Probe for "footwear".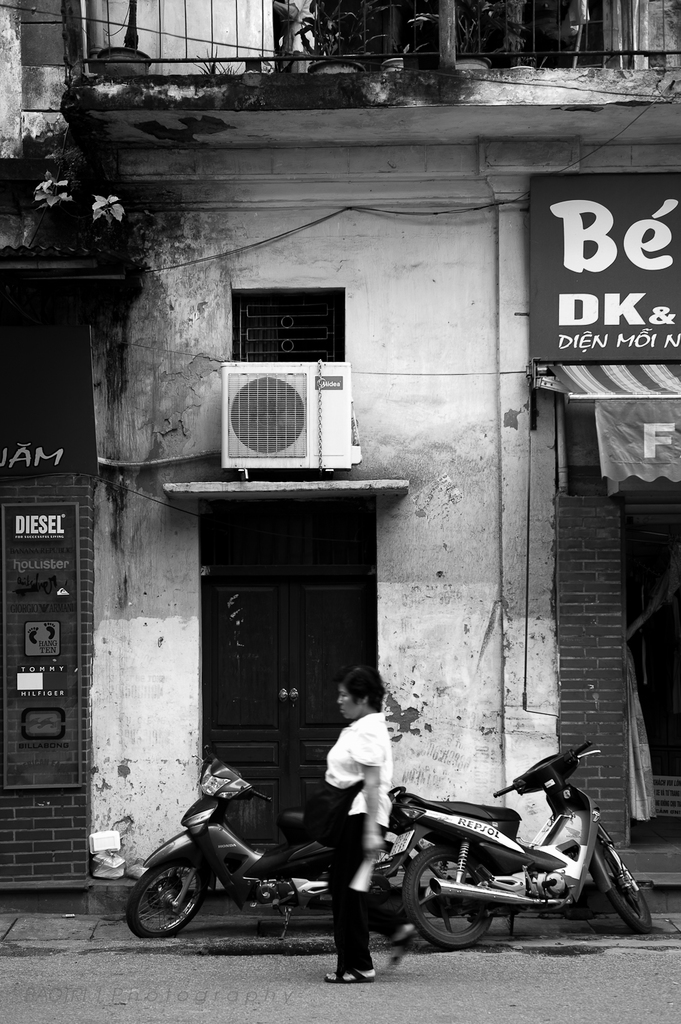
Probe result: 324, 973, 376, 983.
